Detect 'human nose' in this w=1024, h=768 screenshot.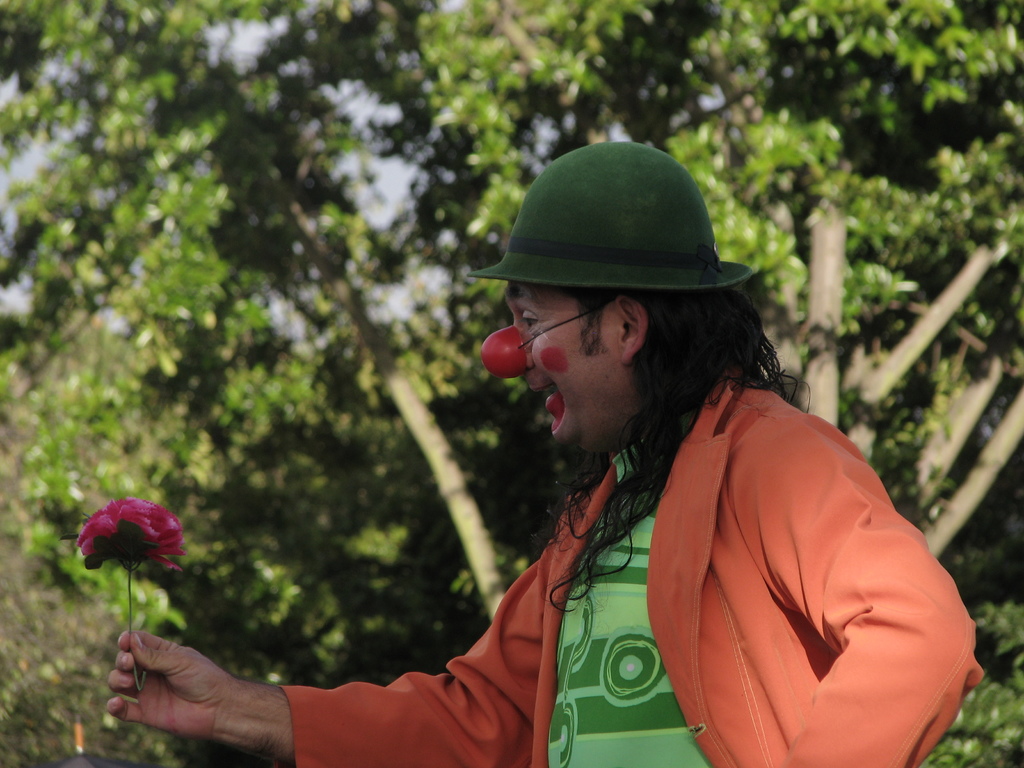
Detection: crop(518, 323, 538, 373).
